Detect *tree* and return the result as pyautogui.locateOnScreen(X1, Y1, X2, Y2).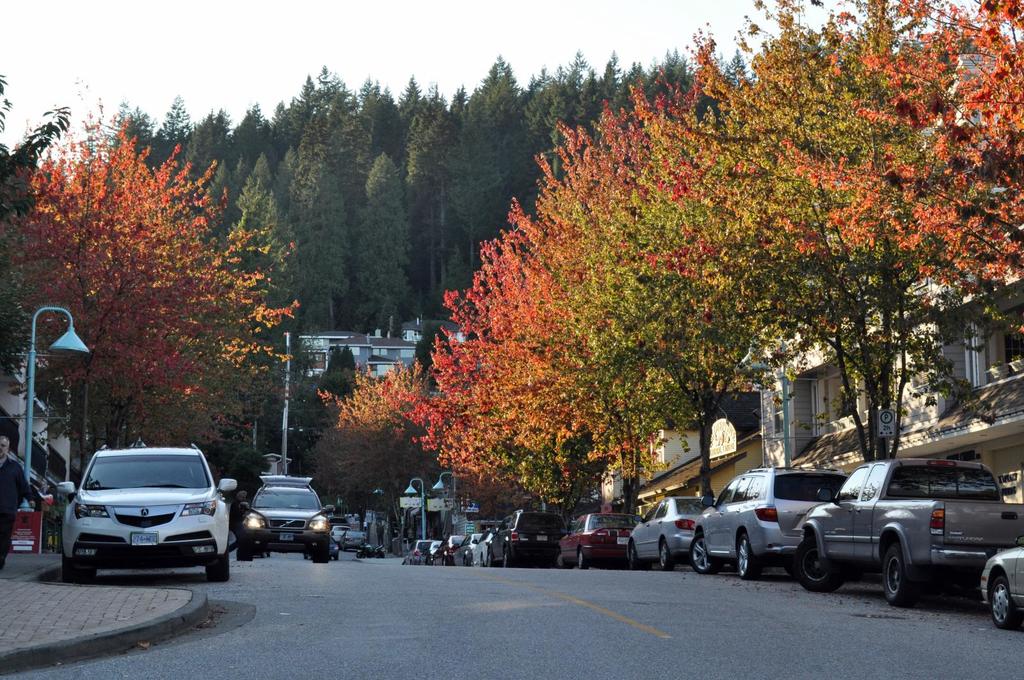
pyautogui.locateOnScreen(118, 113, 296, 535).
